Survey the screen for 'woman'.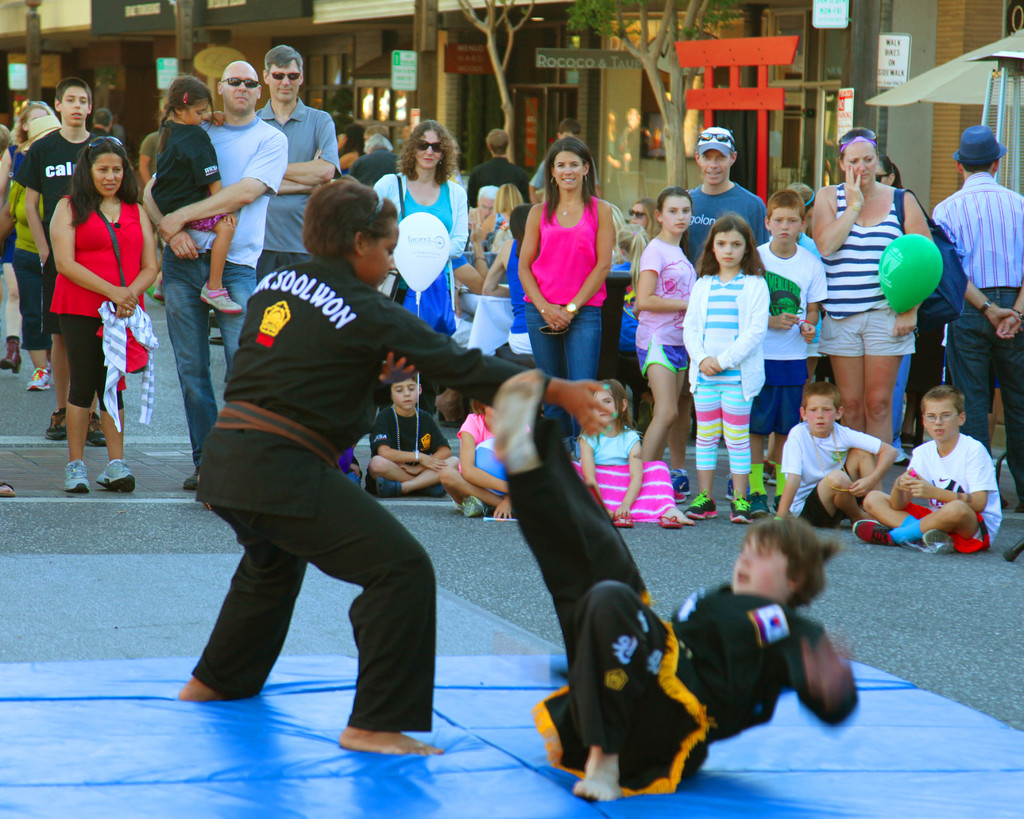
Survey found: detection(518, 135, 612, 443).
